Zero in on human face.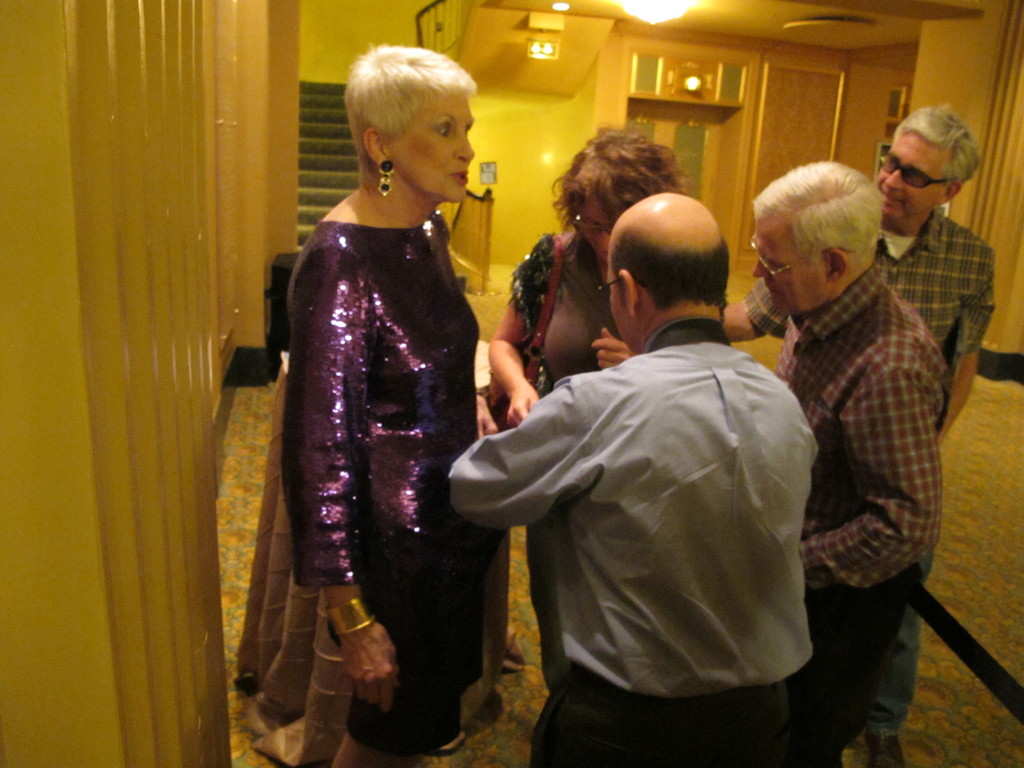
Zeroed in: x1=879, y1=118, x2=943, y2=217.
